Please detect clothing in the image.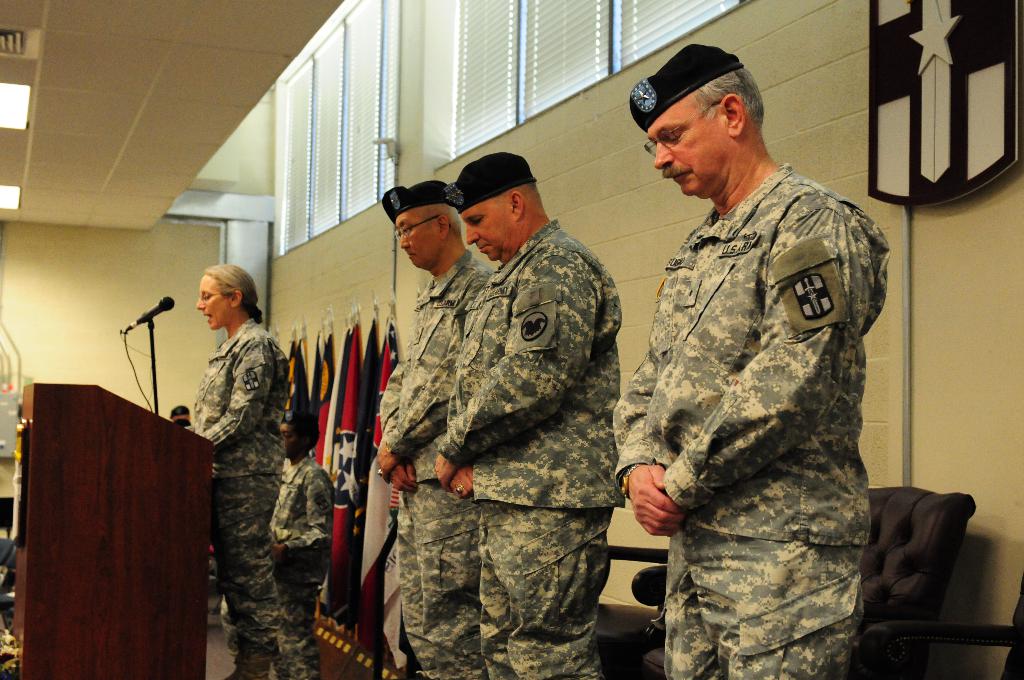
detection(376, 252, 504, 679).
